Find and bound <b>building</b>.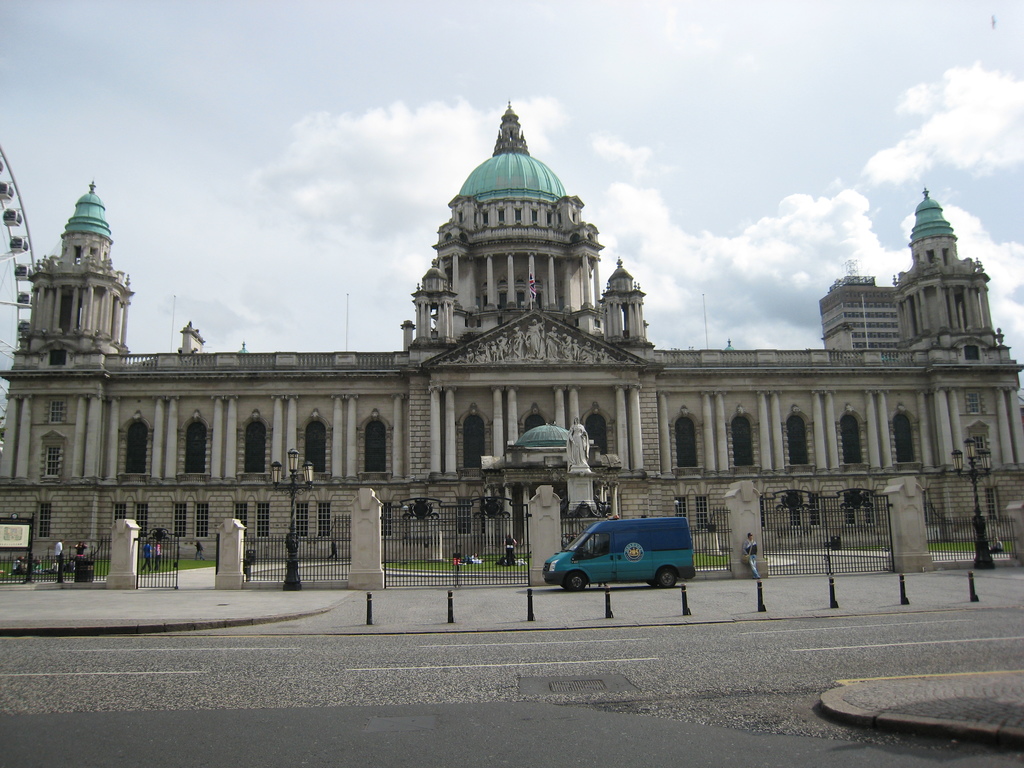
Bound: <bbox>0, 99, 1023, 563</bbox>.
